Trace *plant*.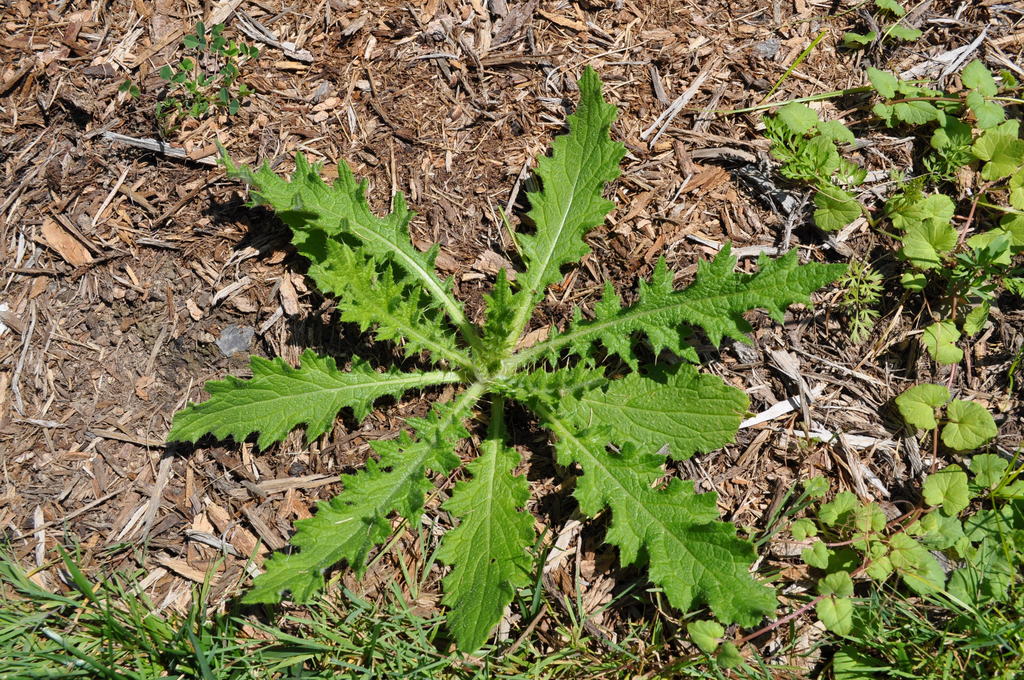
Traced to x1=120, y1=17, x2=273, y2=125.
